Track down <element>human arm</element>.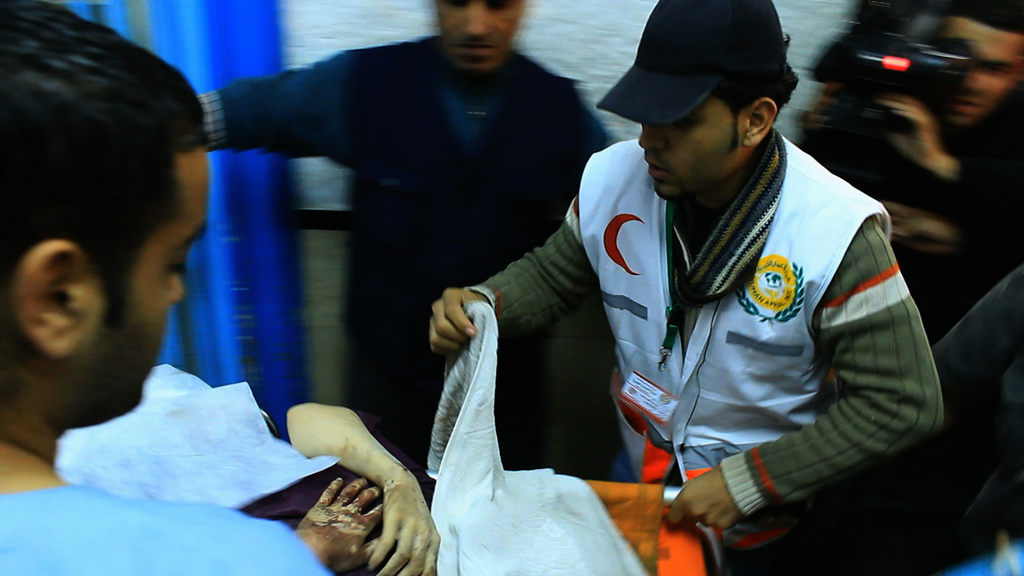
Tracked to Rect(416, 184, 602, 356).
